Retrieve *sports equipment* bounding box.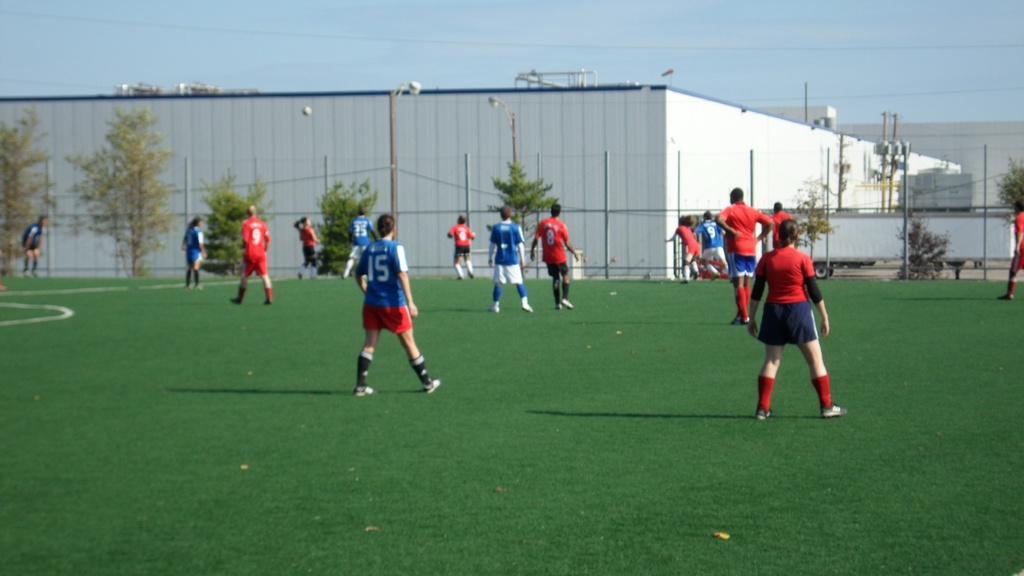
Bounding box: <region>300, 103, 311, 118</region>.
